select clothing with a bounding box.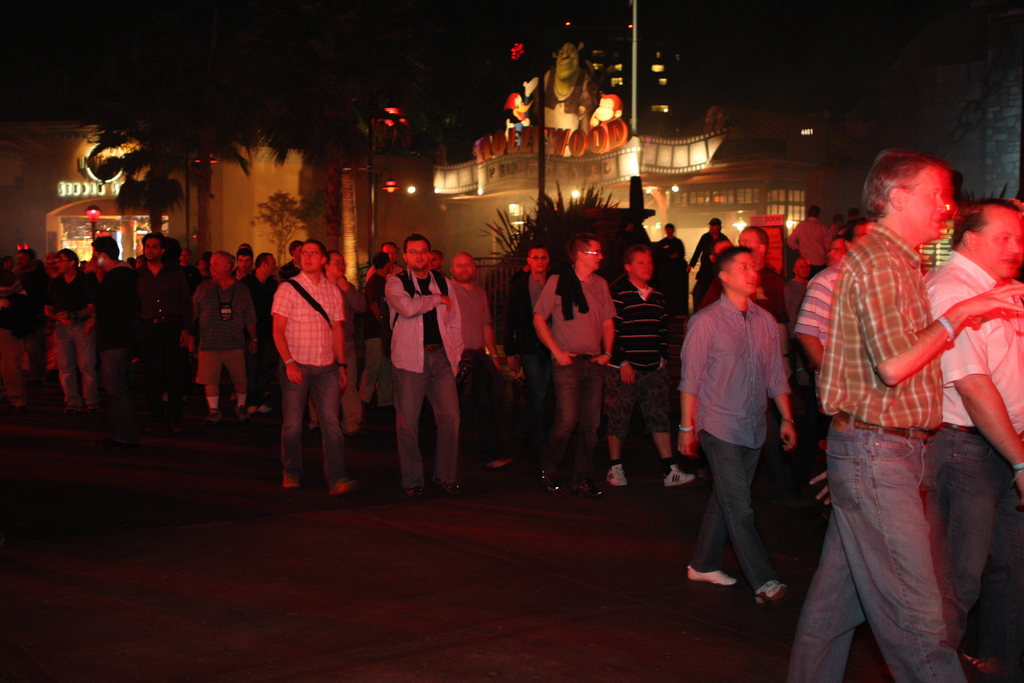
x1=677, y1=292, x2=788, y2=583.
